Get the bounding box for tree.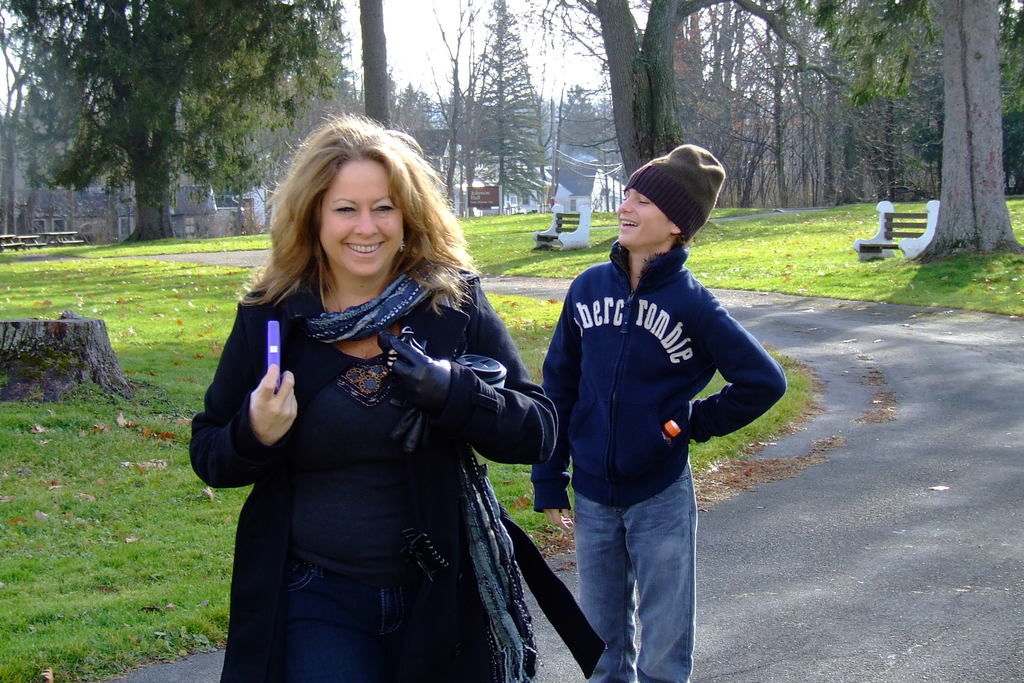
(996,0,1023,202).
